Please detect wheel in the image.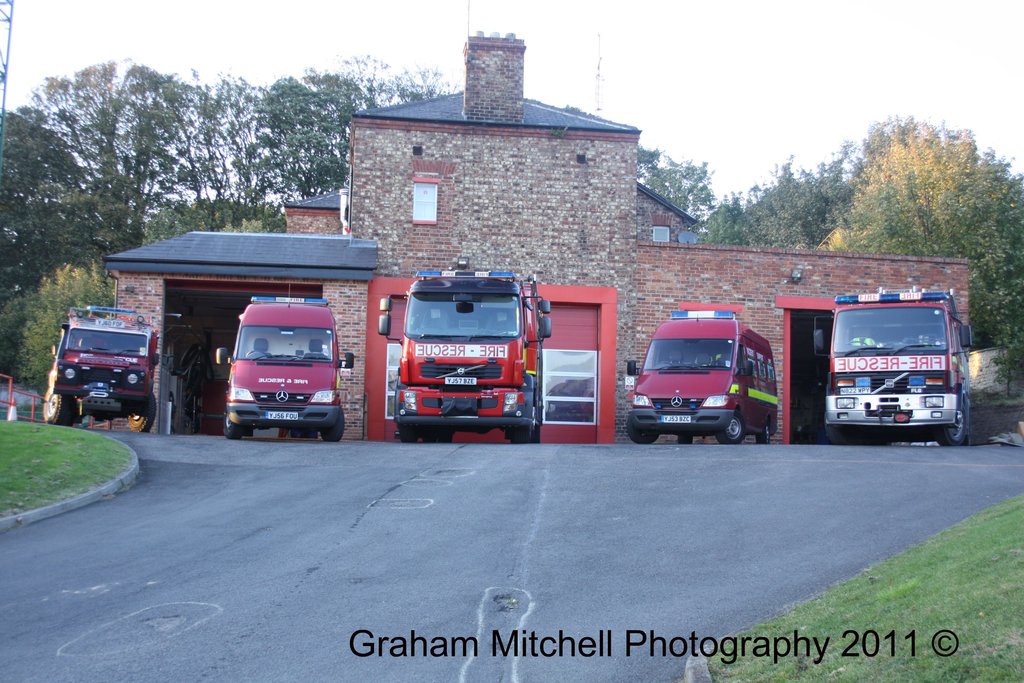
{"left": 756, "top": 424, "right": 771, "bottom": 444}.
